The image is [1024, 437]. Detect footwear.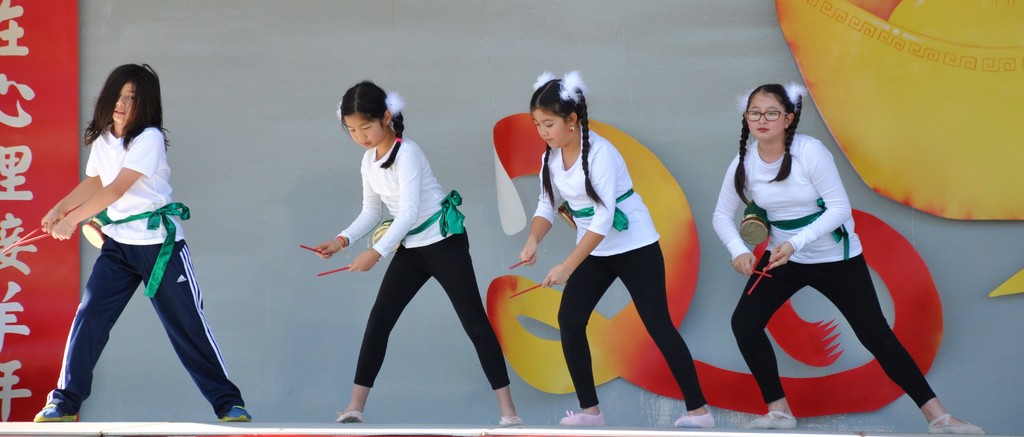
Detection: 747/409/801/434.
